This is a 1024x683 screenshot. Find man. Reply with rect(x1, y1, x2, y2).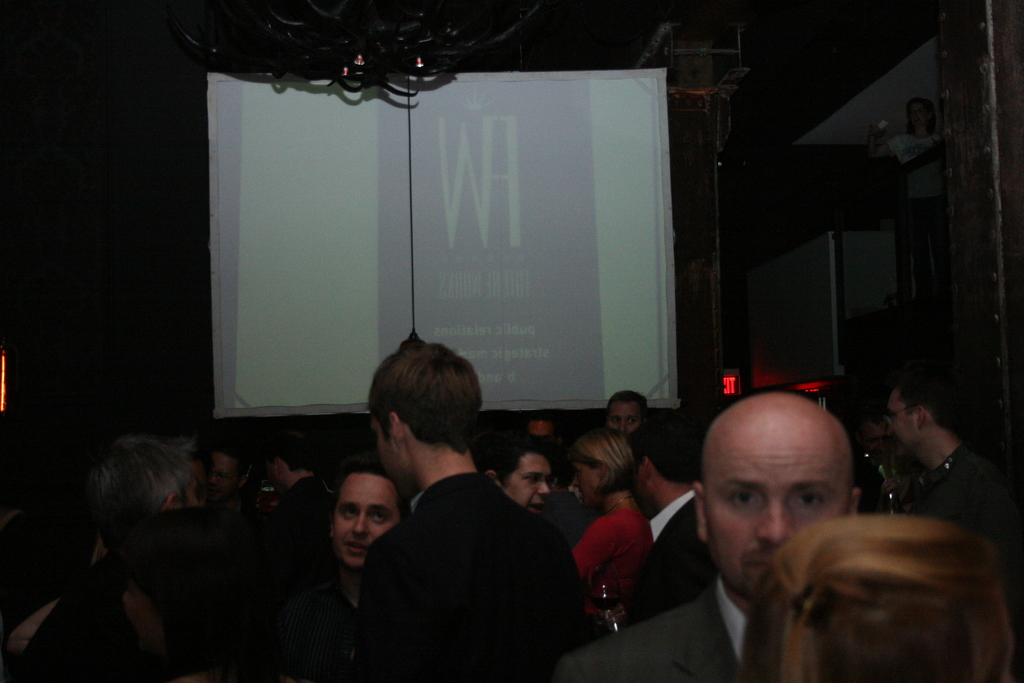
rect(266, 434, 333, 520).
